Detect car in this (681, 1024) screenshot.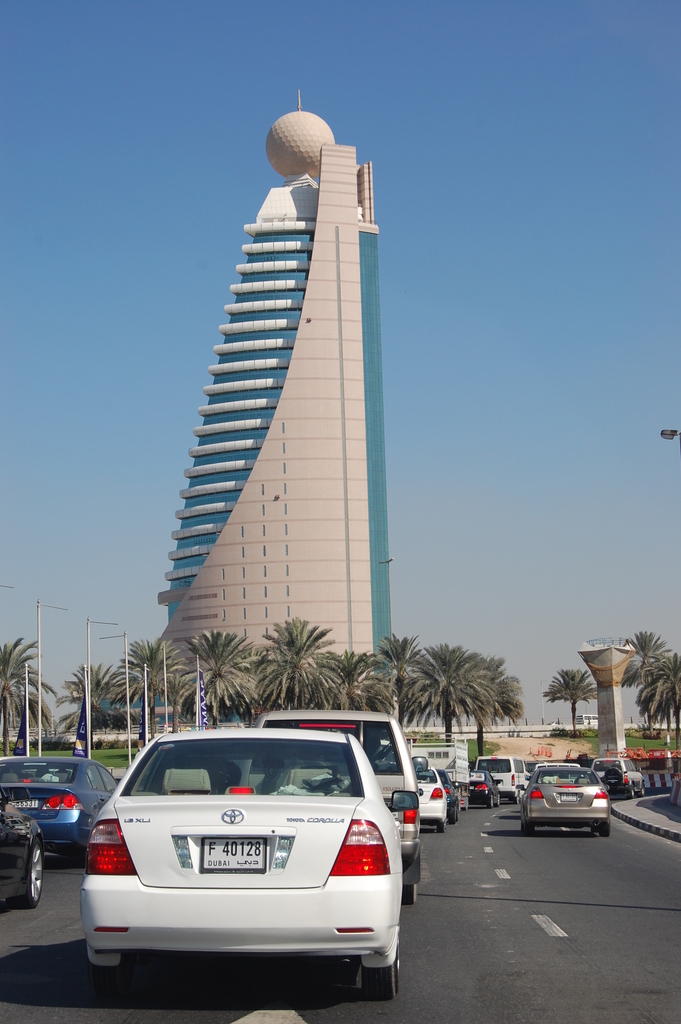
Detection: select_region(589, 754, 646, 799).
